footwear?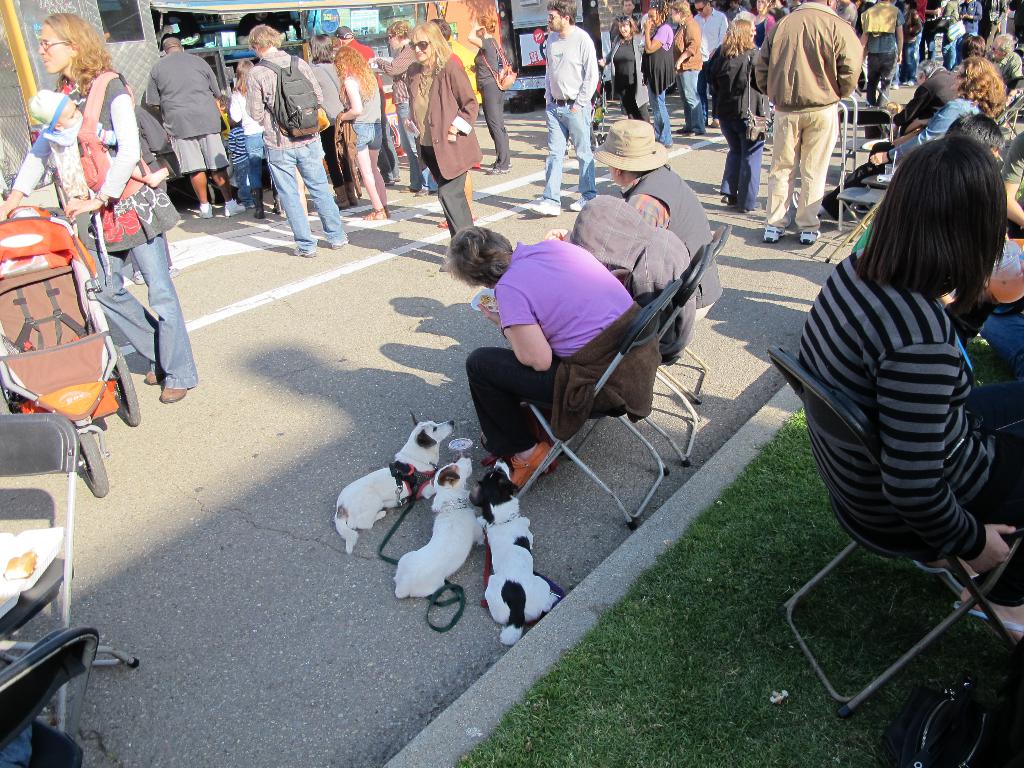
bbox=(294, 249, 316, 259)
